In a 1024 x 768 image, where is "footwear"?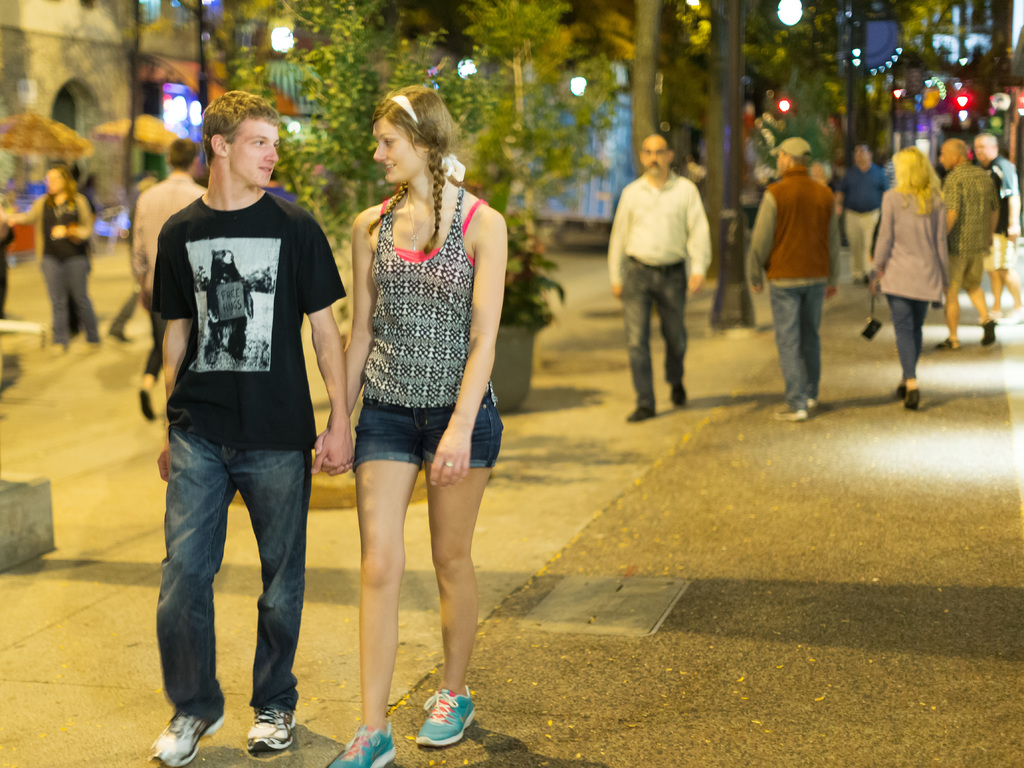
[x1=808, y1=395, x2=820, y2=404].
